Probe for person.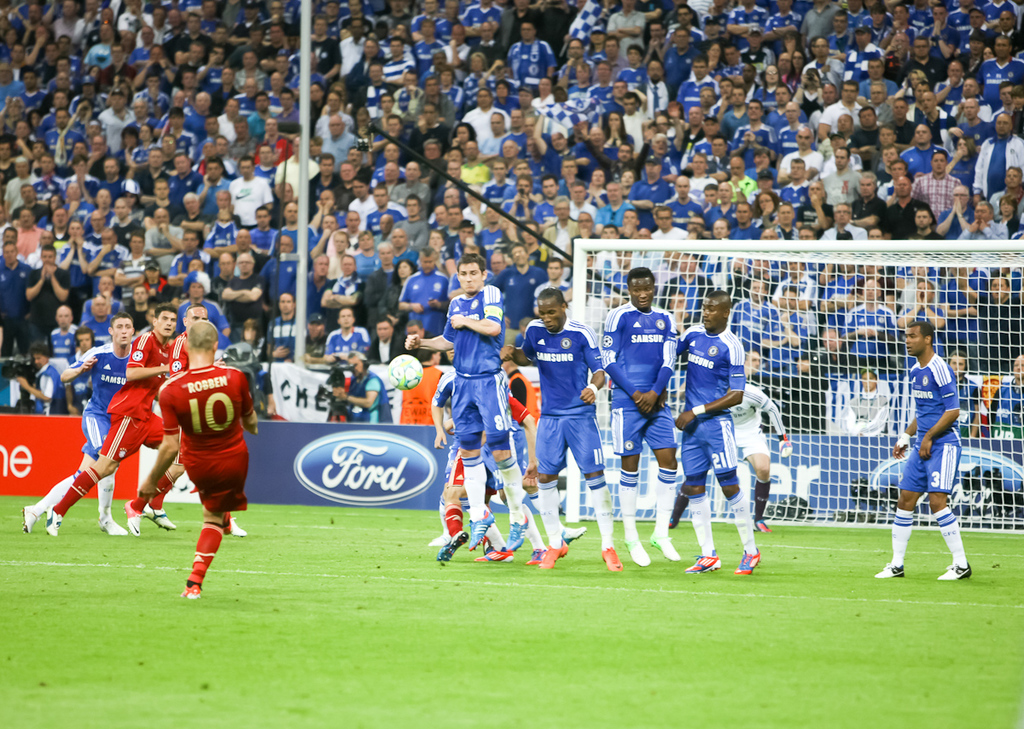
Probe result: left=409, top=264, right=514, bottom=555.
